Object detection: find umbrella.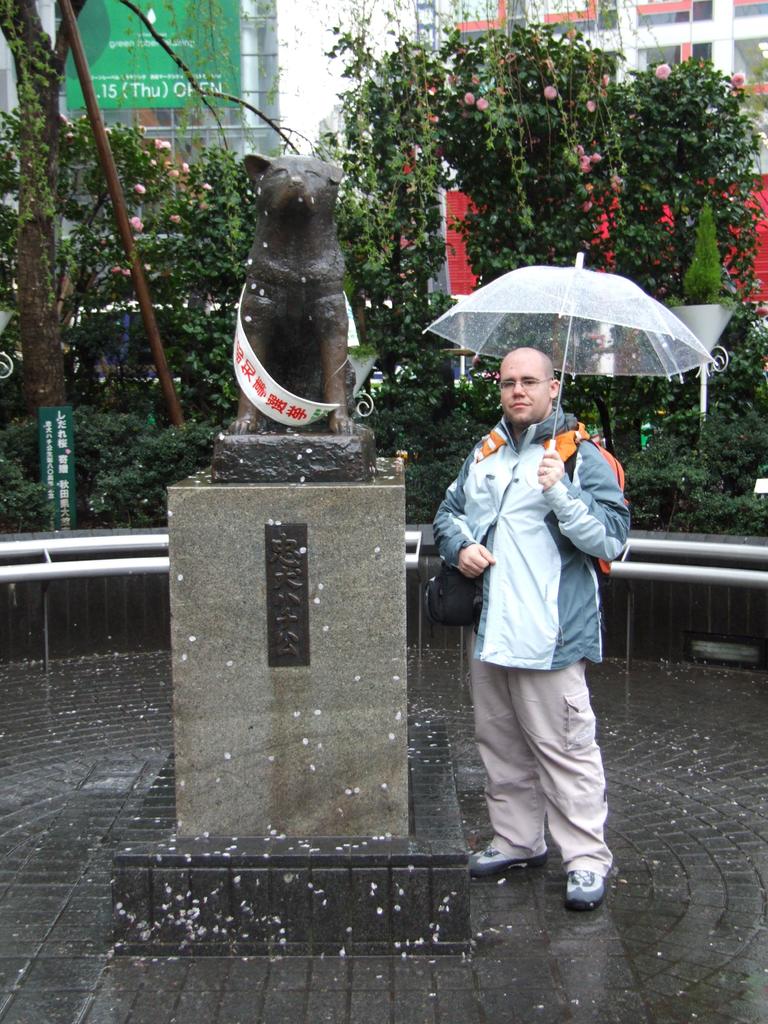
box(422, 255, 716, 451).
